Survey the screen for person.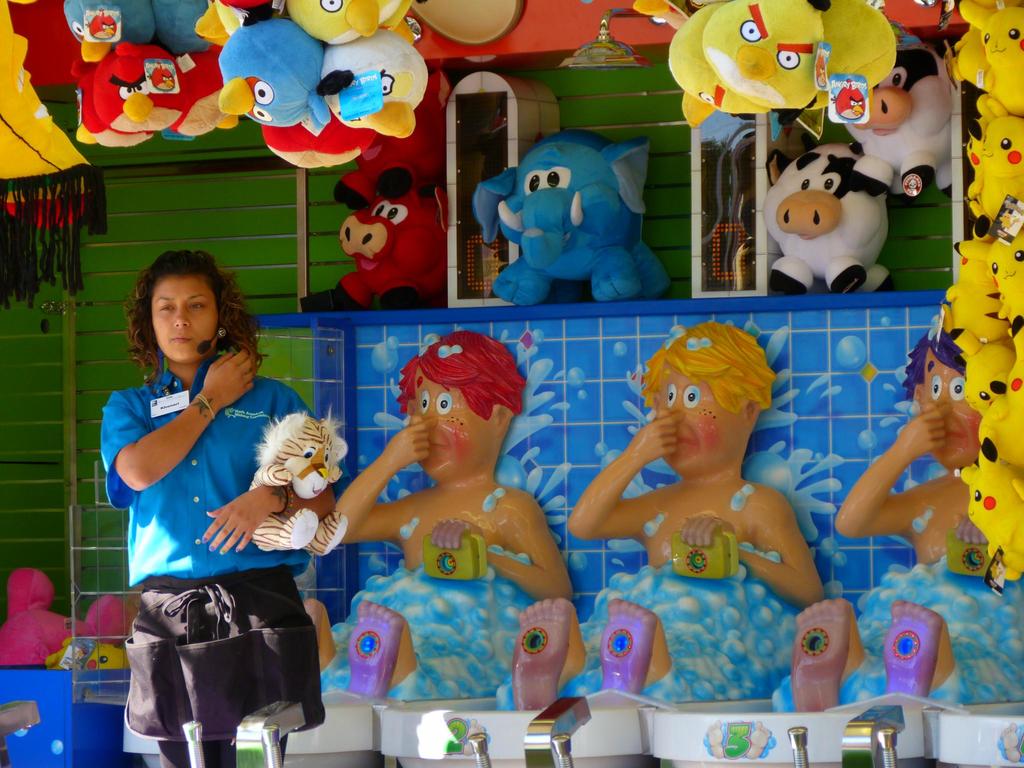
Survey found: 322, 328, 575, 688.
